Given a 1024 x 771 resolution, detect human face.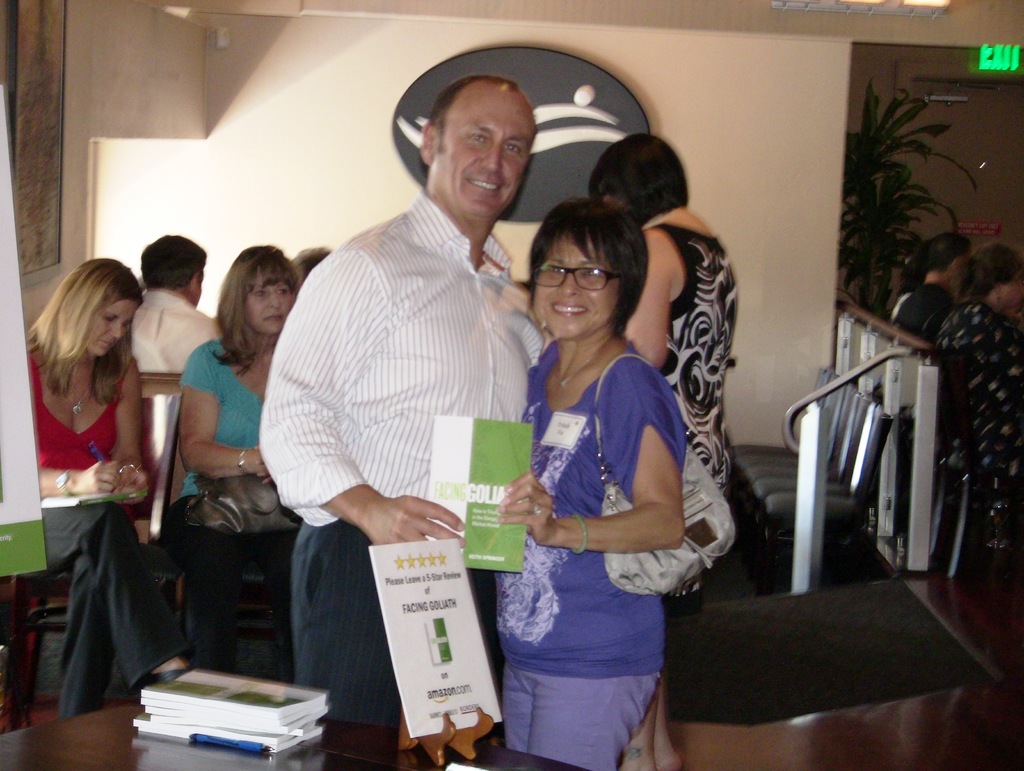
crop(101, 297, 141, 358).
